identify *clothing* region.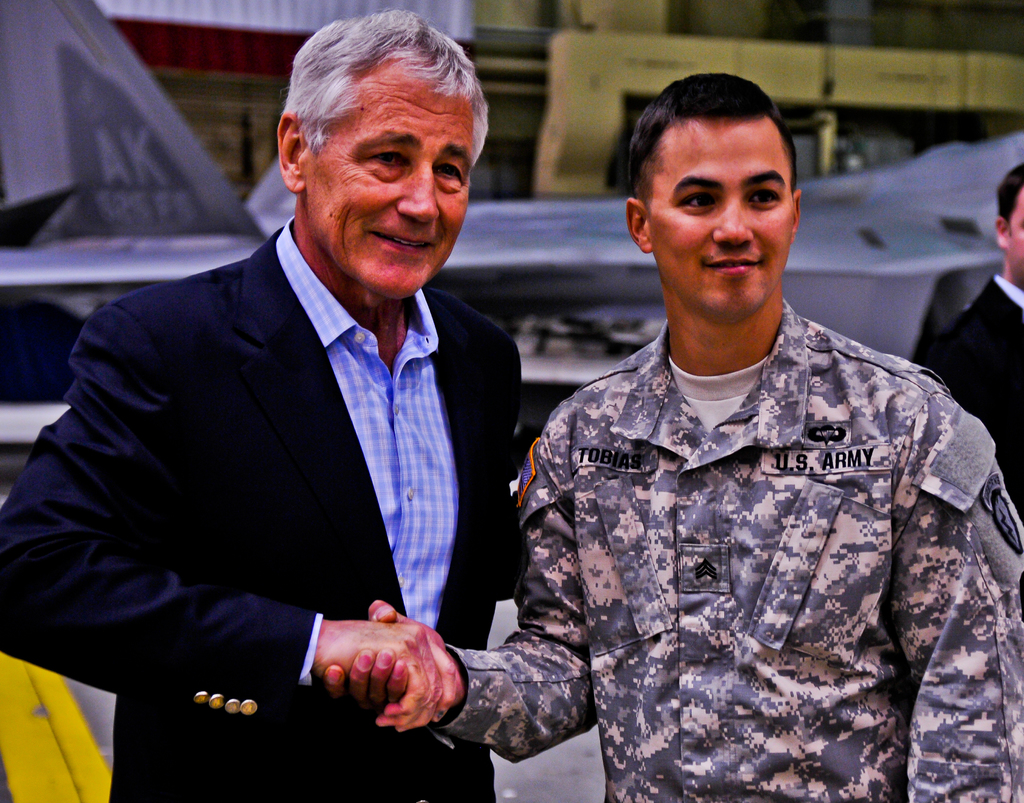
Region: 914/272/1023/520.
